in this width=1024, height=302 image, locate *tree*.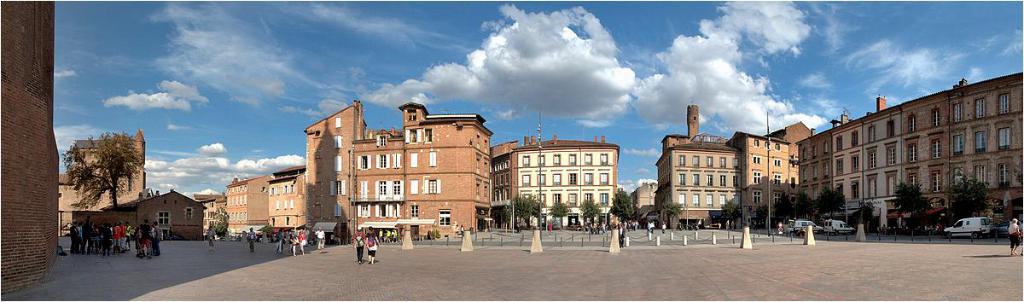
Bounding box: [left=773, top=191, right=792, bottom=229].
